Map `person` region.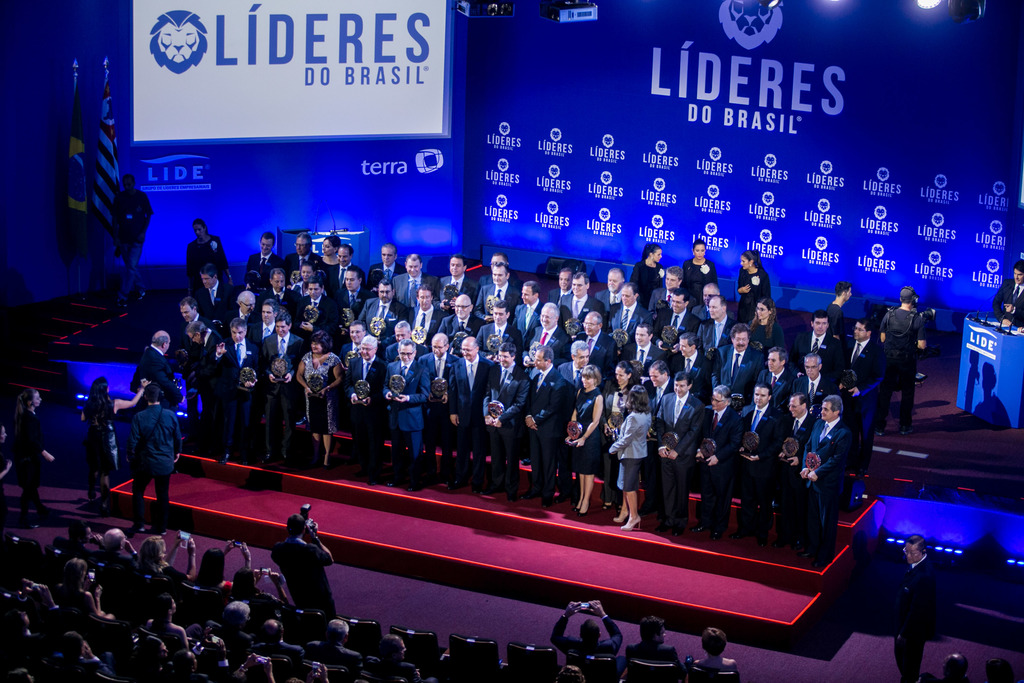
Mapped to 108, 349, 177, 536.
